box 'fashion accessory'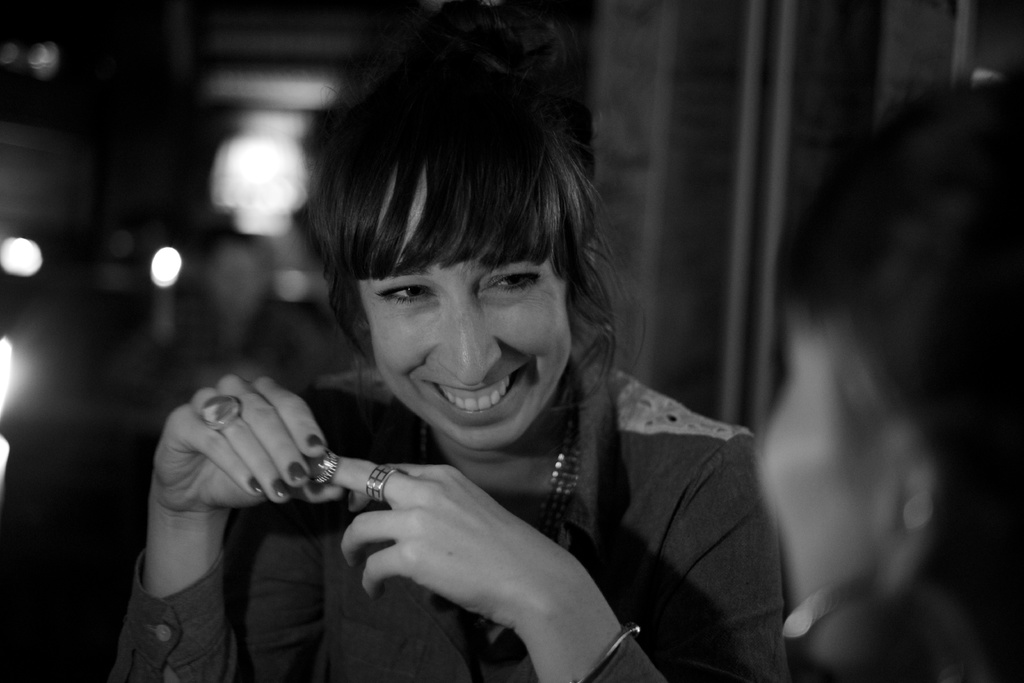
<box>416,418,584,543</box>
